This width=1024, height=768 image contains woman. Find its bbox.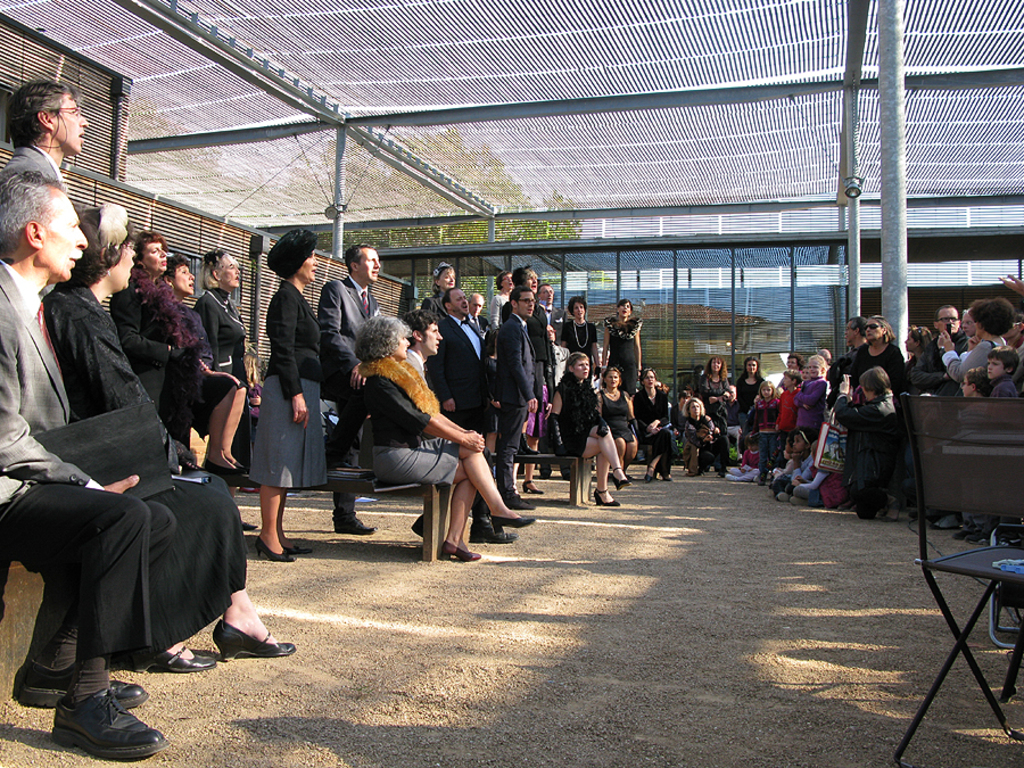
(x1=560, y1=299, x2=603, y2=381).
